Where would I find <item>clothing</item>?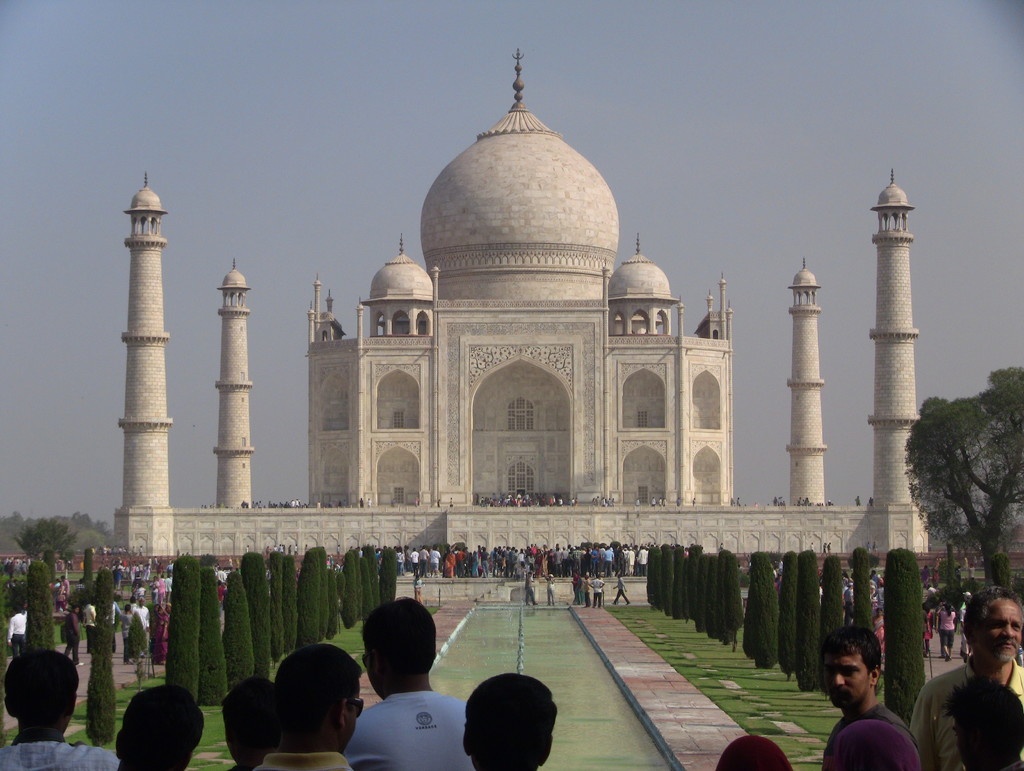
At bbox(447, 499, 453, 509).
